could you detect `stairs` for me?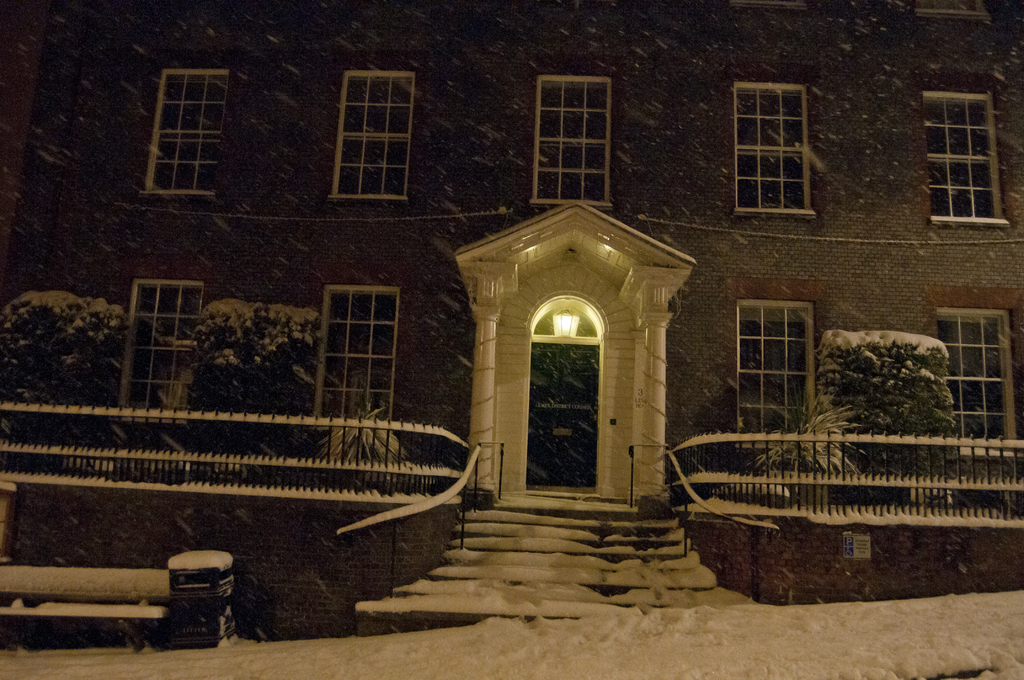
Detection result: (354, 492, 765, 635).
